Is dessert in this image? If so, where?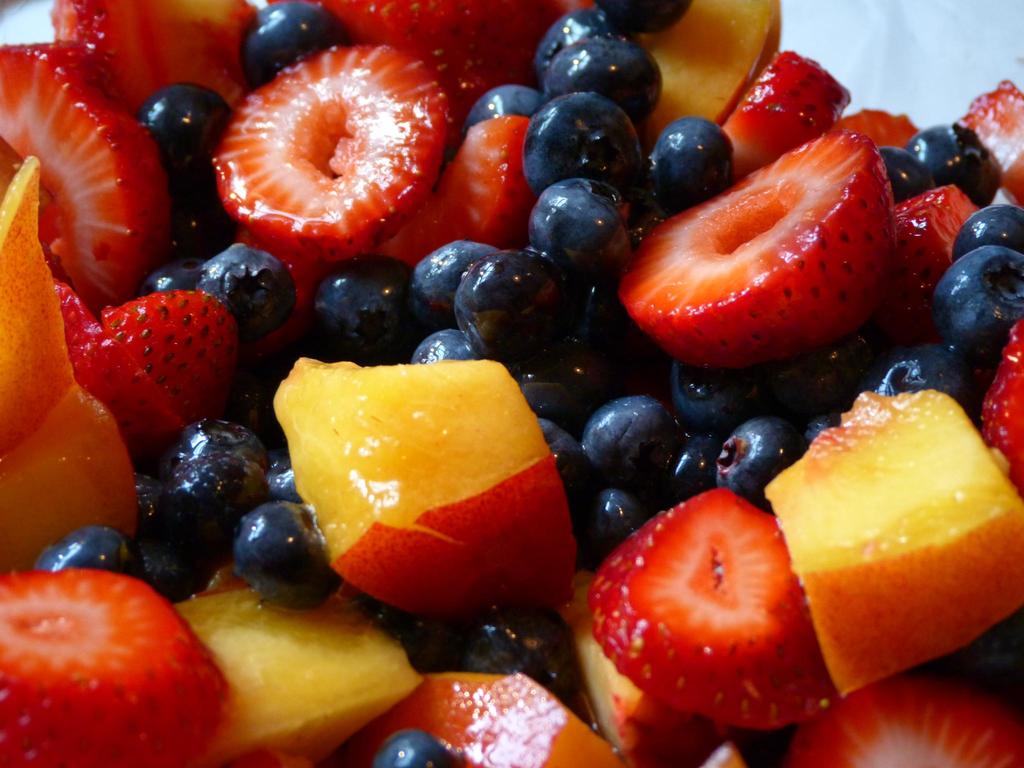
Yes, at bbox=(253, 498, 346, 607).
